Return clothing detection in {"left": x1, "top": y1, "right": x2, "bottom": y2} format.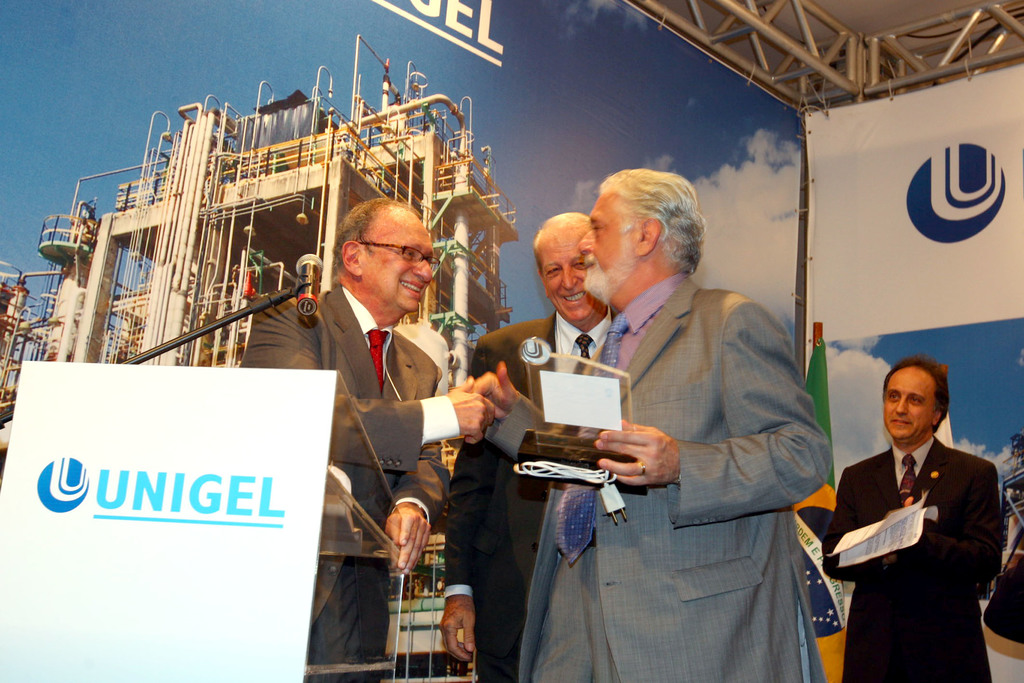
{"left": 439, "top": 310, "right": 618, "bottom": 682}.
